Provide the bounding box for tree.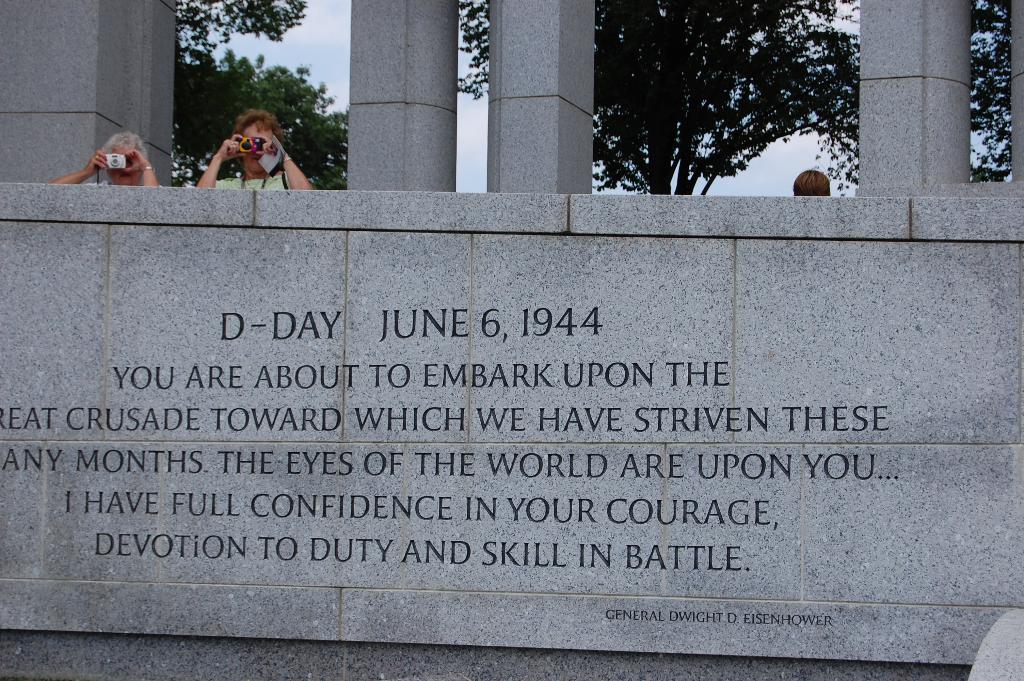
region(602, 13, 887, 190).
